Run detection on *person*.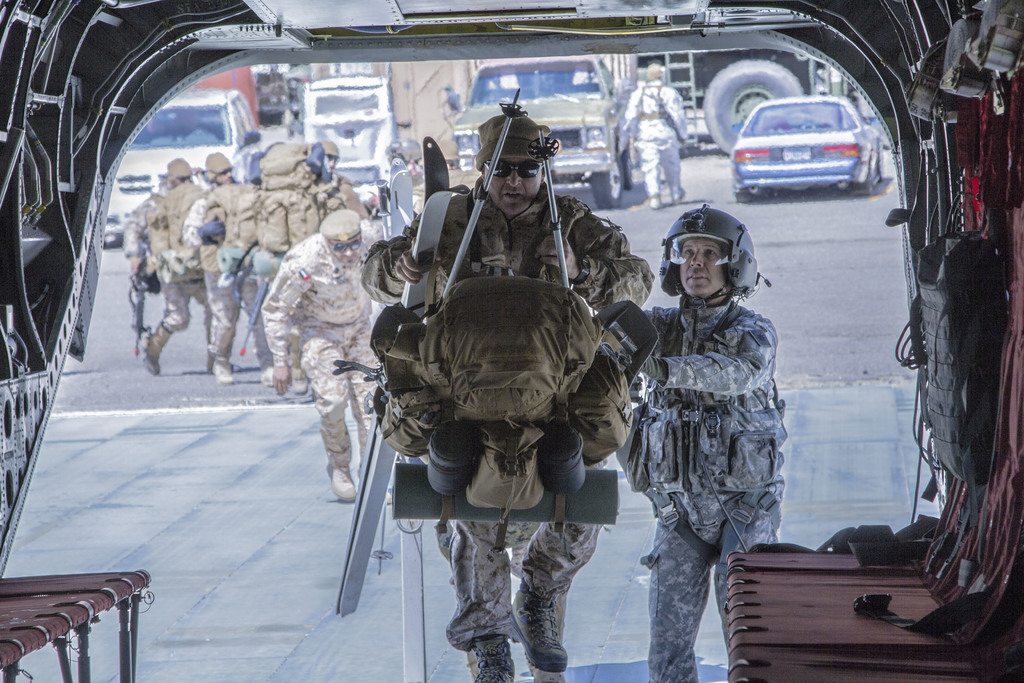
Result: <region>116, 156, 210, 377</region>.
